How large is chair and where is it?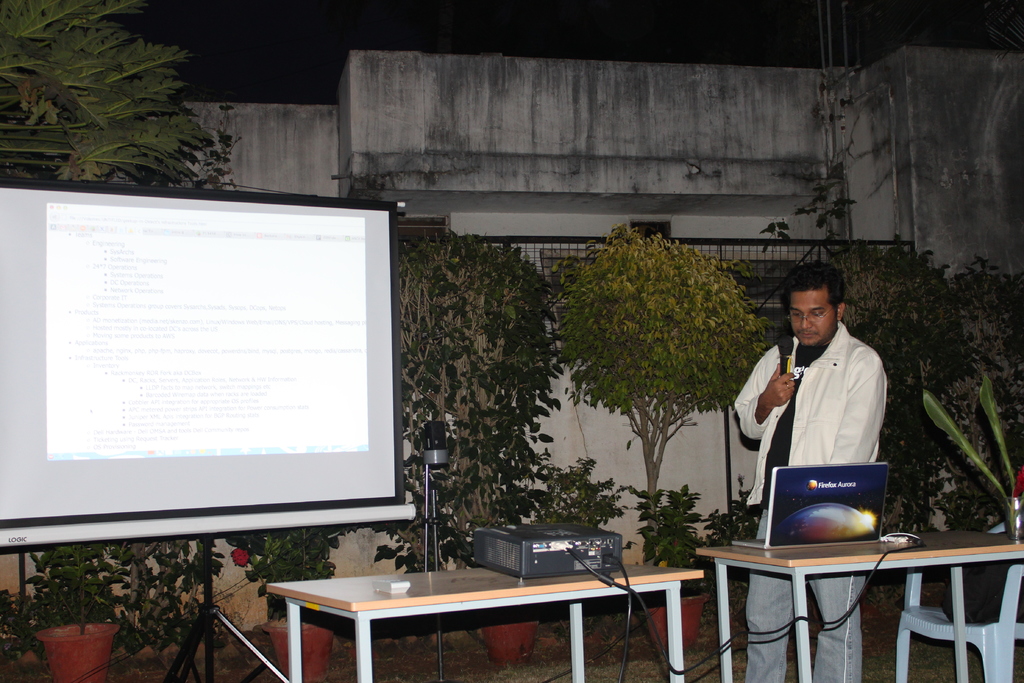
Bounding box: 894, 523, 1023, 680.
